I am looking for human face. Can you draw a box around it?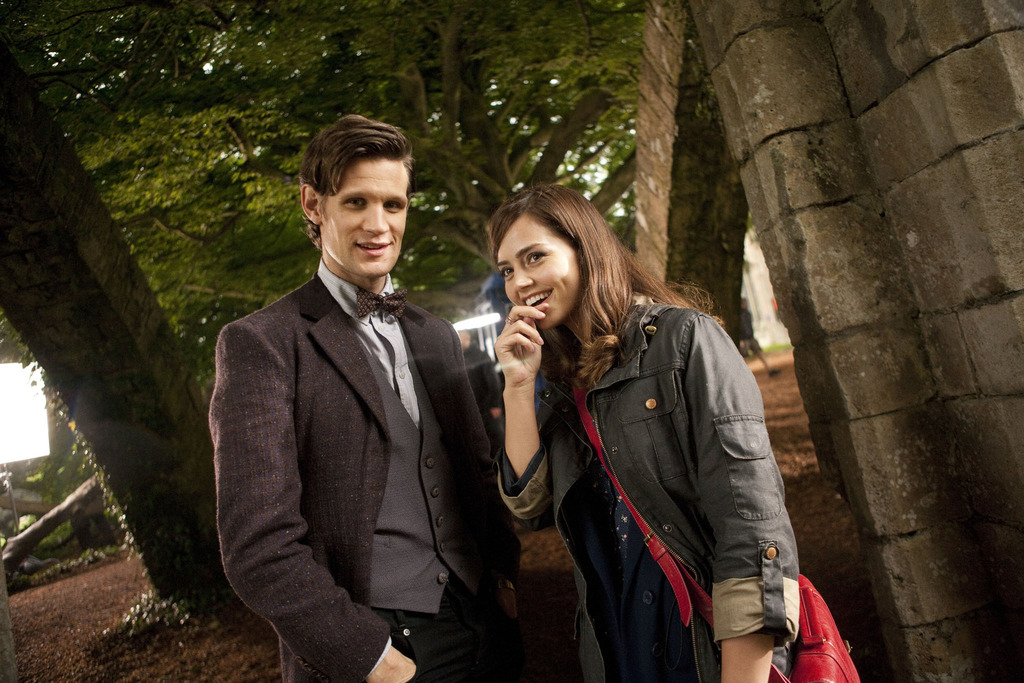
Sure, the bounding box is l=319, t=157, r=408, b=276.
